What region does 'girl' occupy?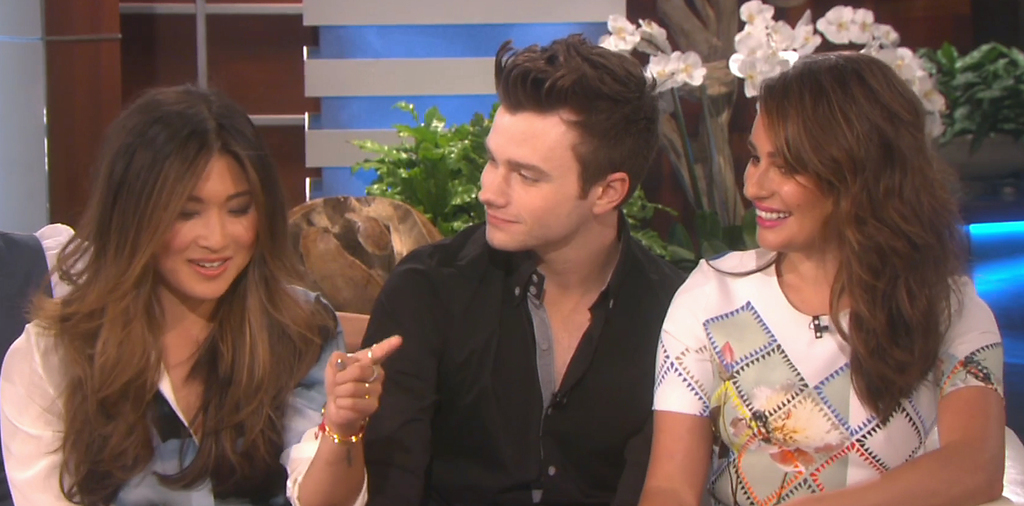
box(0, 79, 400, 505).
